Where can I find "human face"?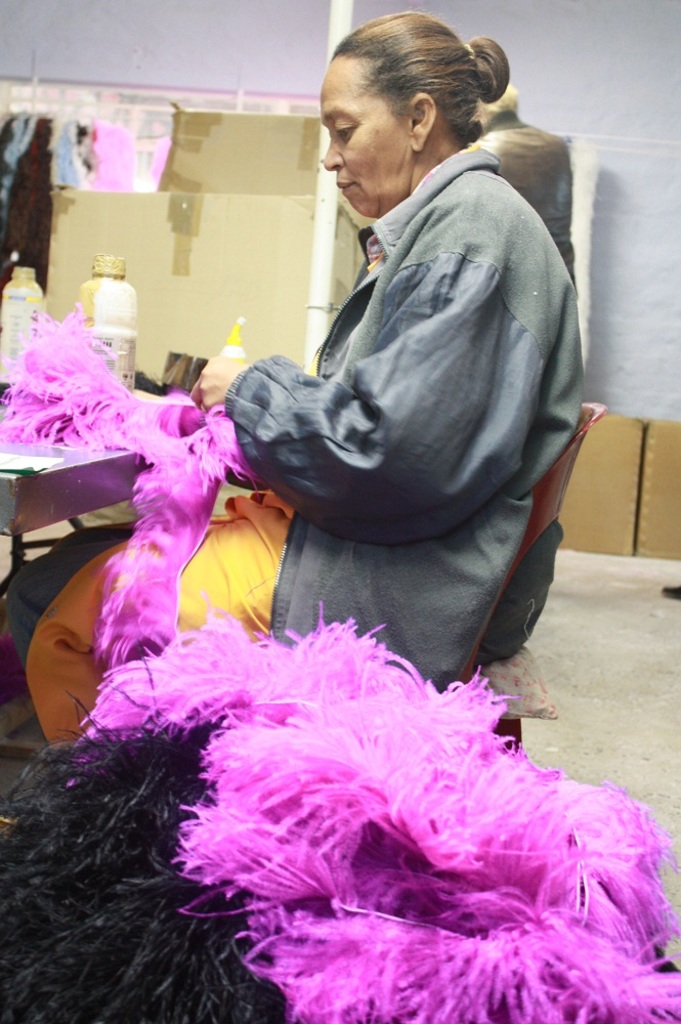
You can find it at bbox=(323, 52, 414, 217).
